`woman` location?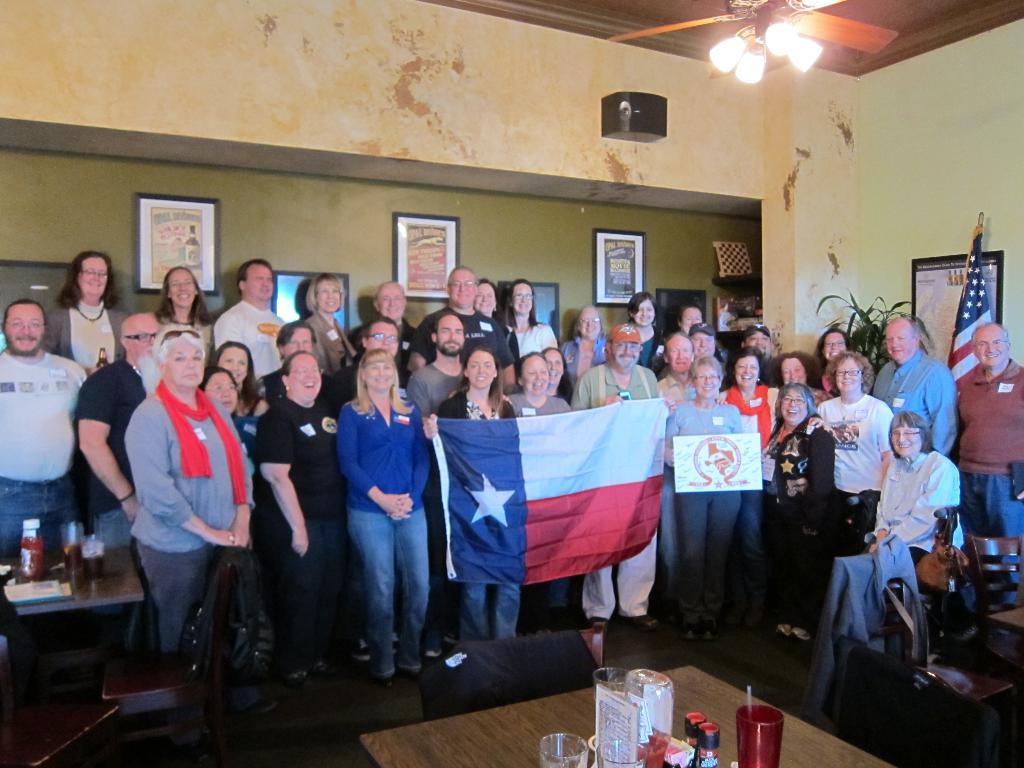
326:351:429:702
